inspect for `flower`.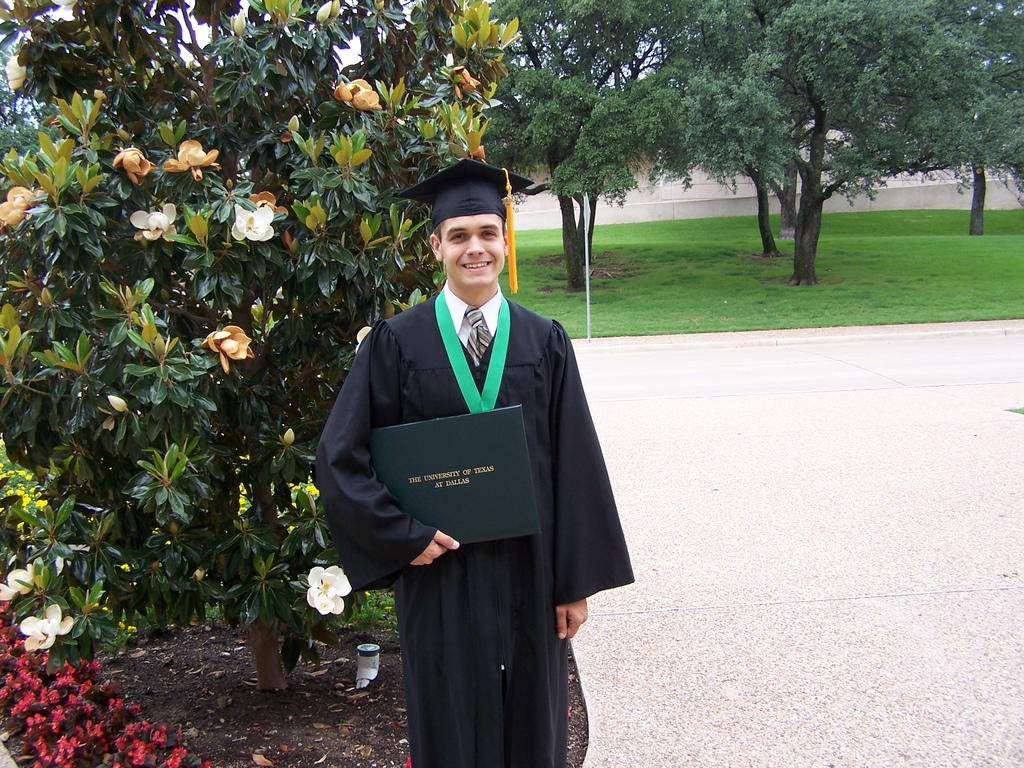
Inspection: box=[224, 206, 272, 244].
